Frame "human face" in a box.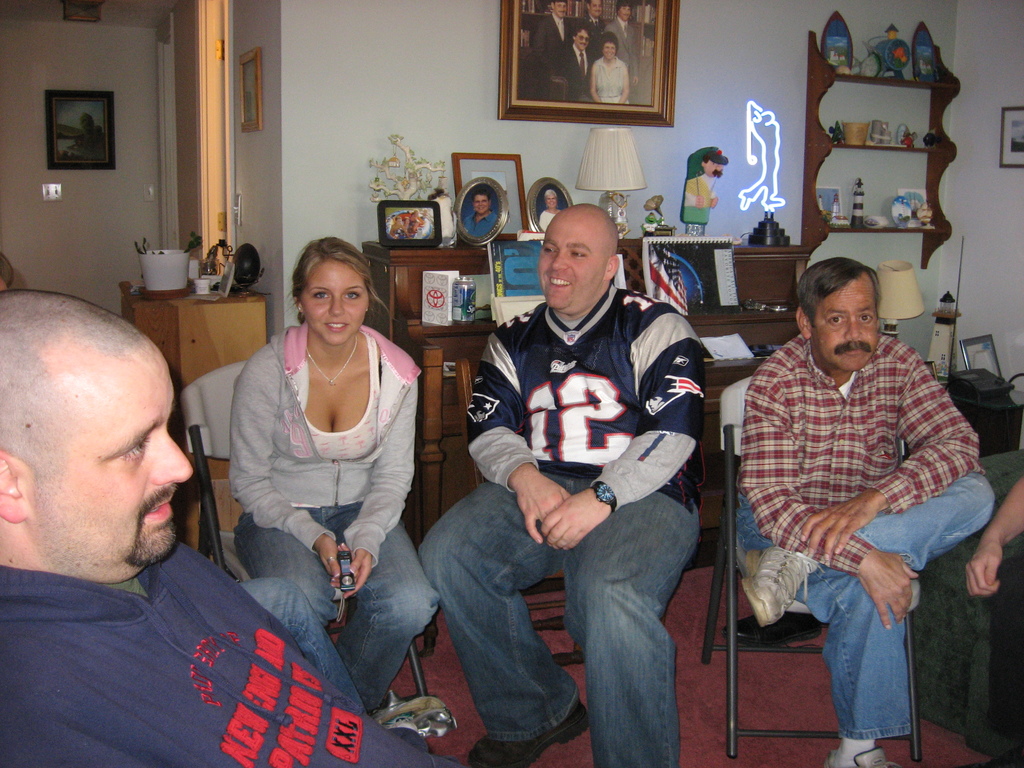
bbox=[473, 193, 490, 214].
